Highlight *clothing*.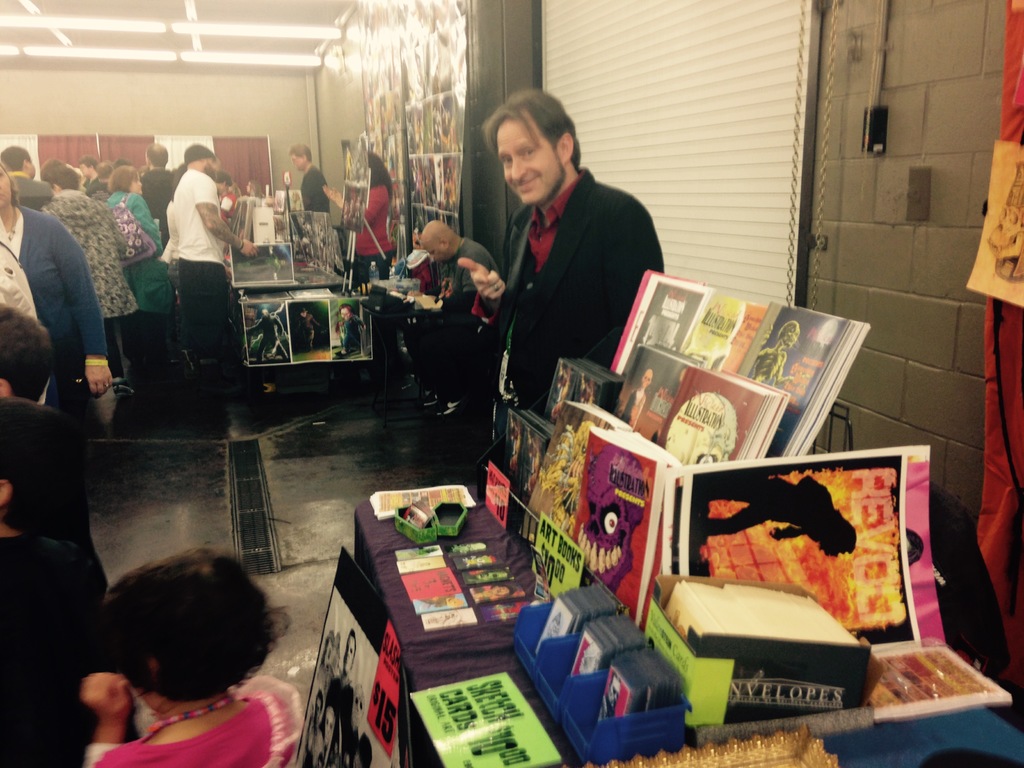
Highlighted region: box=[468, 142, 662, 445].
